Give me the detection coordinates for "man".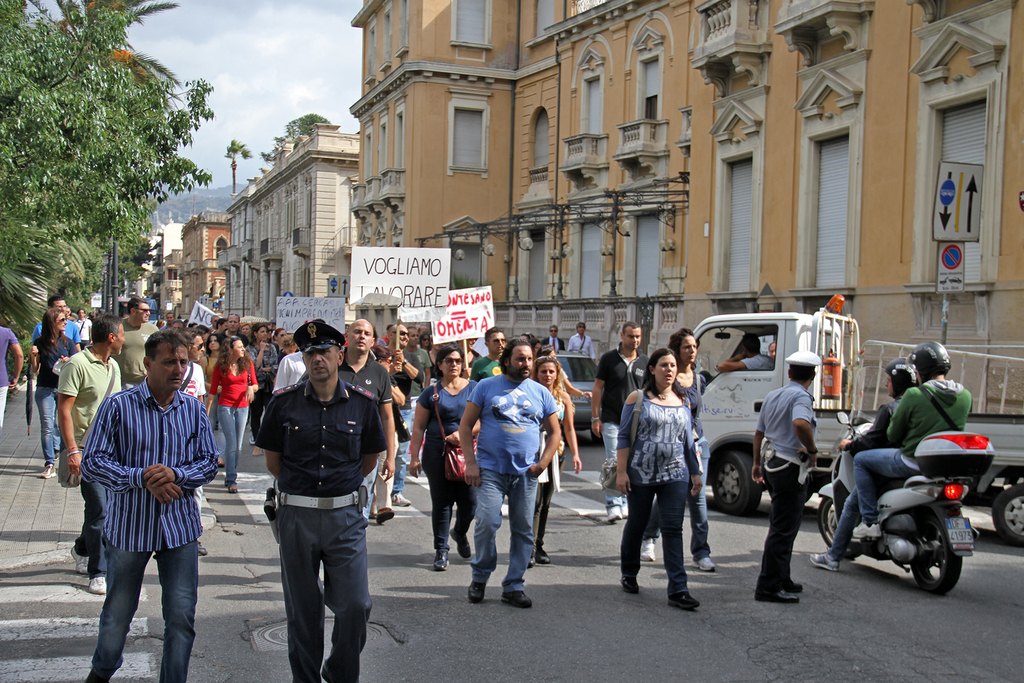
region(566, 321, 596, 360).
